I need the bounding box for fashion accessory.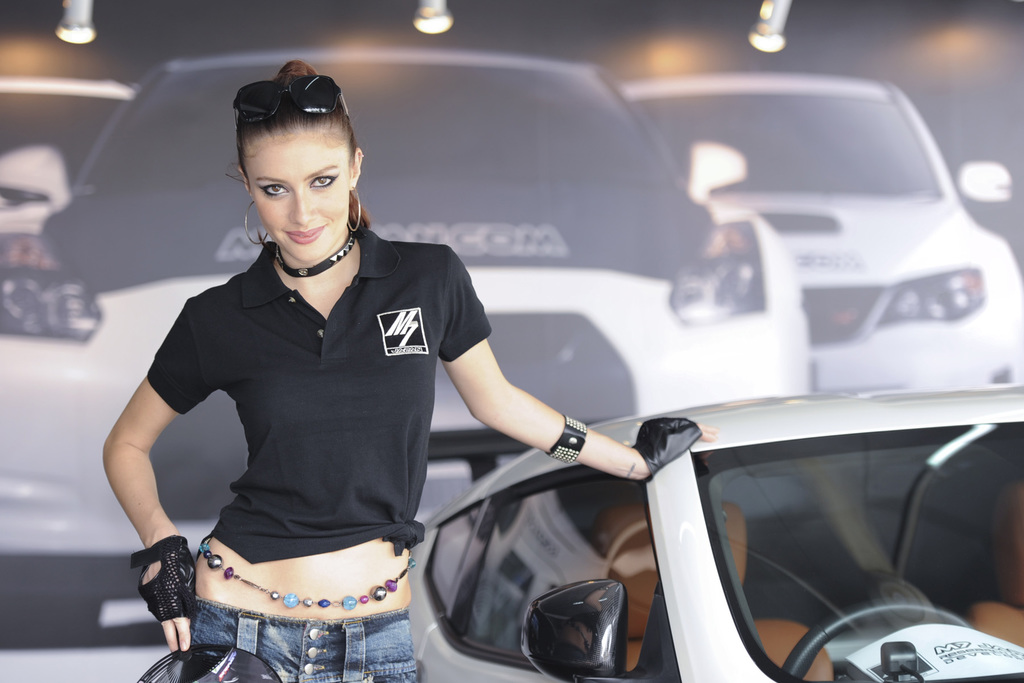
Here it is: (x1=348, y1=186, x2=359, y2=234).
